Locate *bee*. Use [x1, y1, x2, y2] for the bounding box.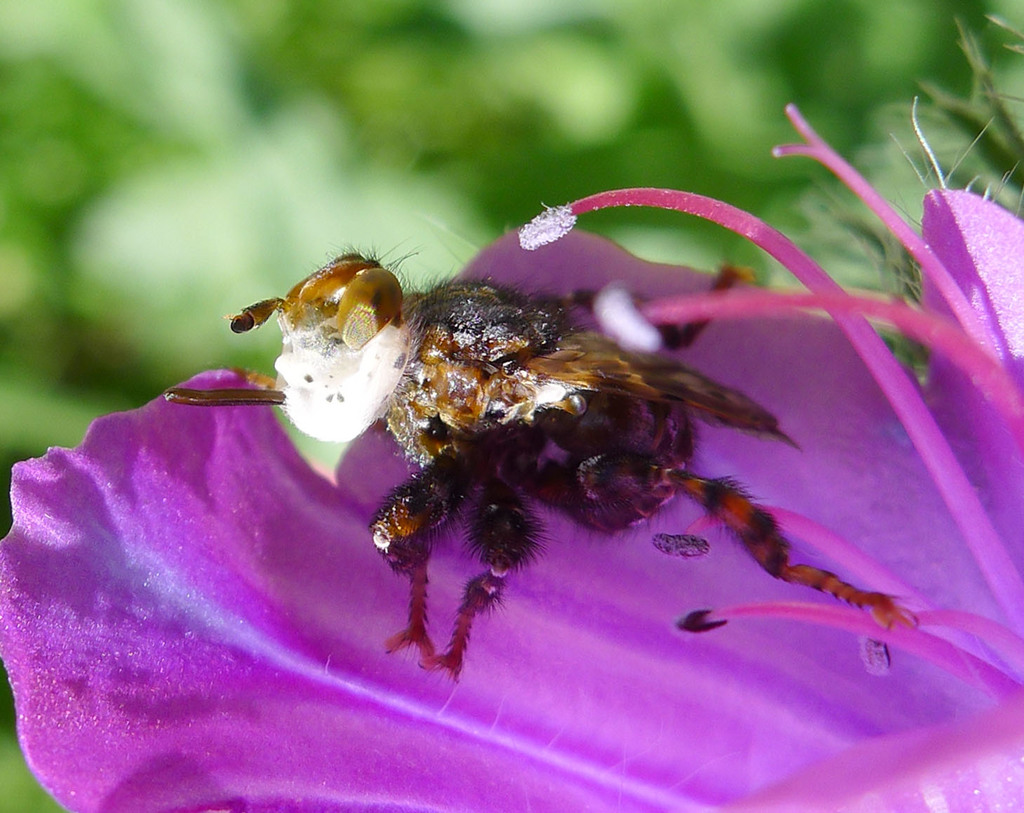
[150, 196, 920, 722].
